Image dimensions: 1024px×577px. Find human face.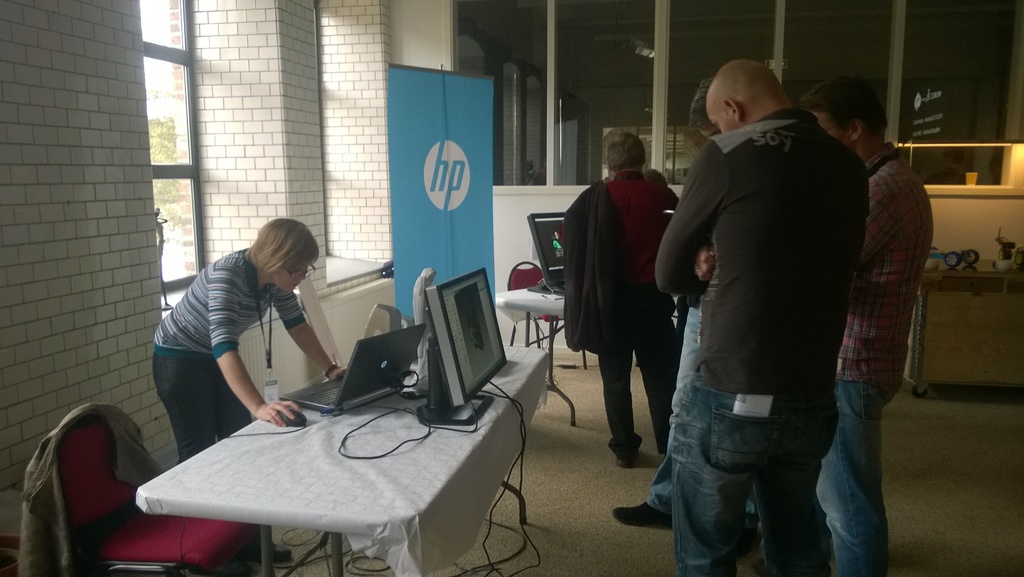
BBox(707, 111, 738, 135).
